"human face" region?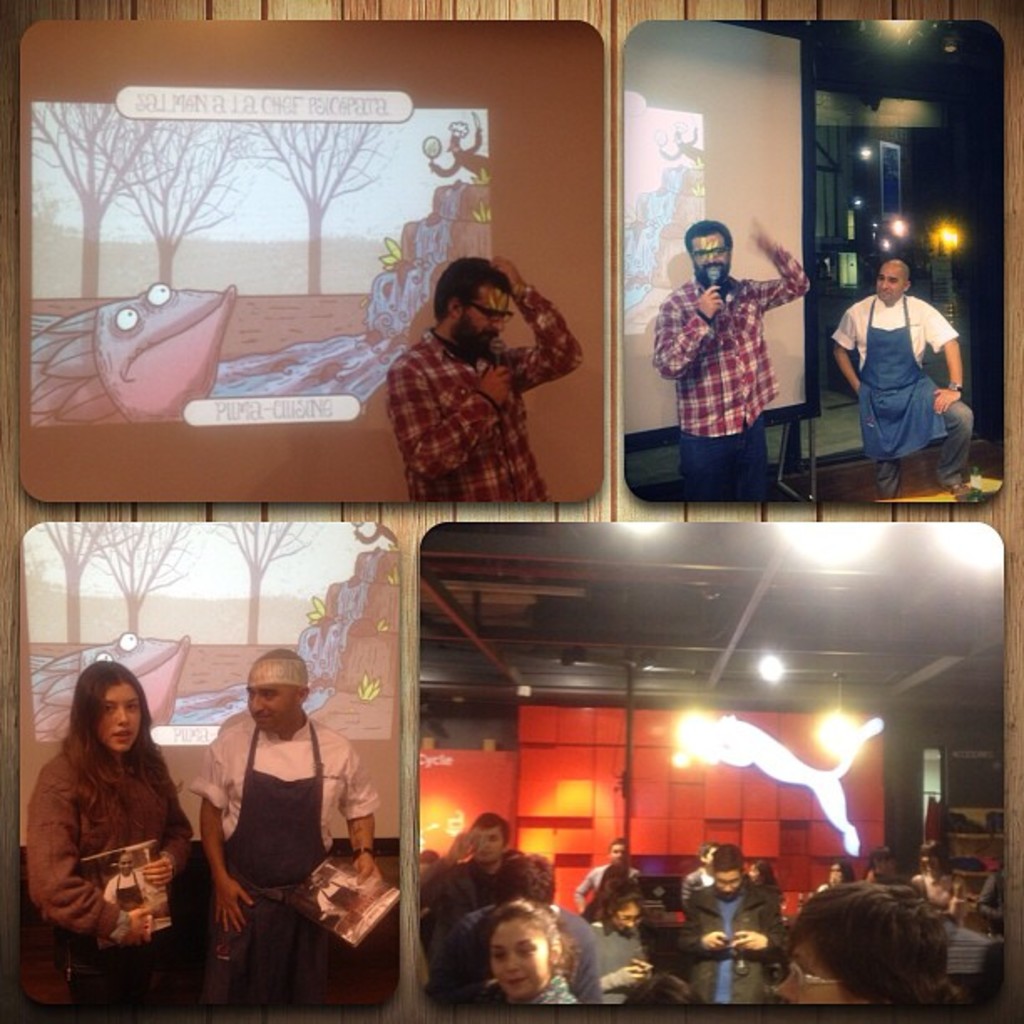
x1=310 y1=870 x2=328 y2=887
